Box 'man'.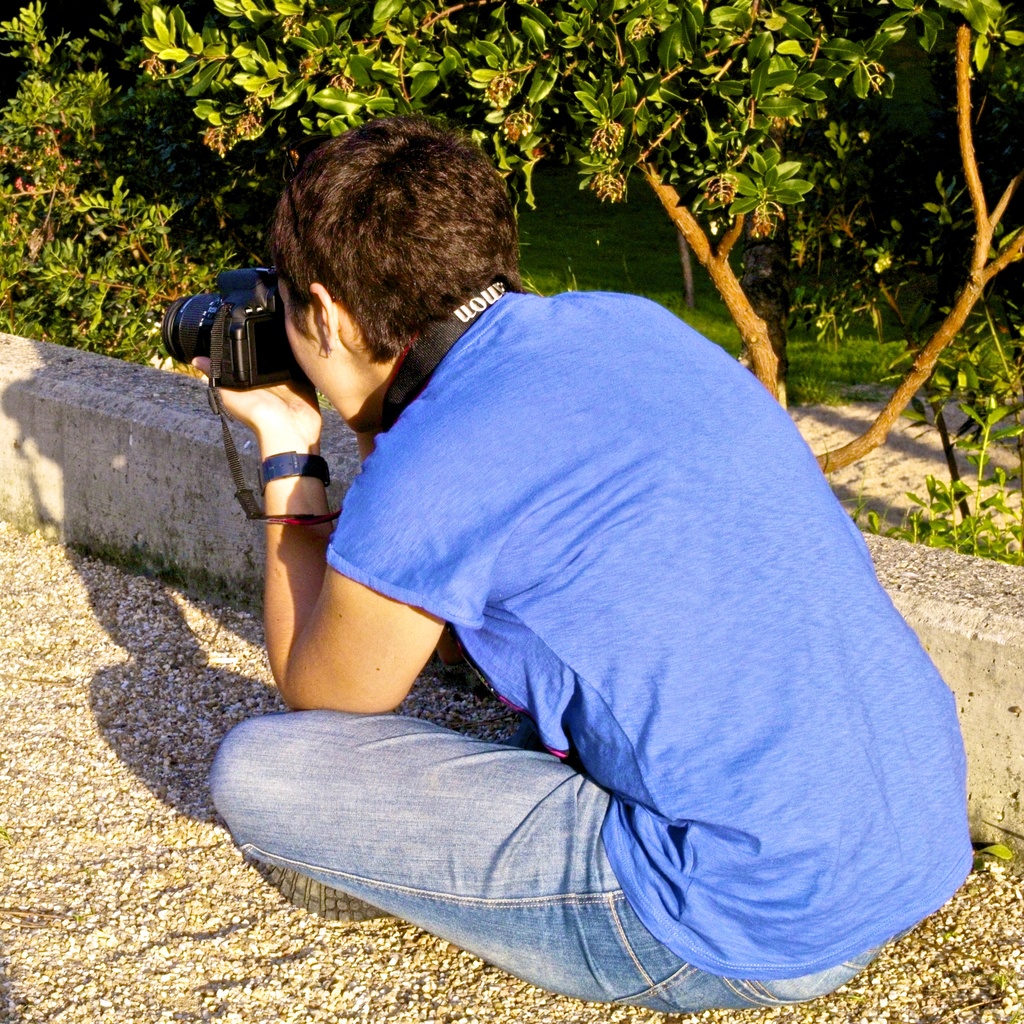
box=[202, 113, 992, 1023].
